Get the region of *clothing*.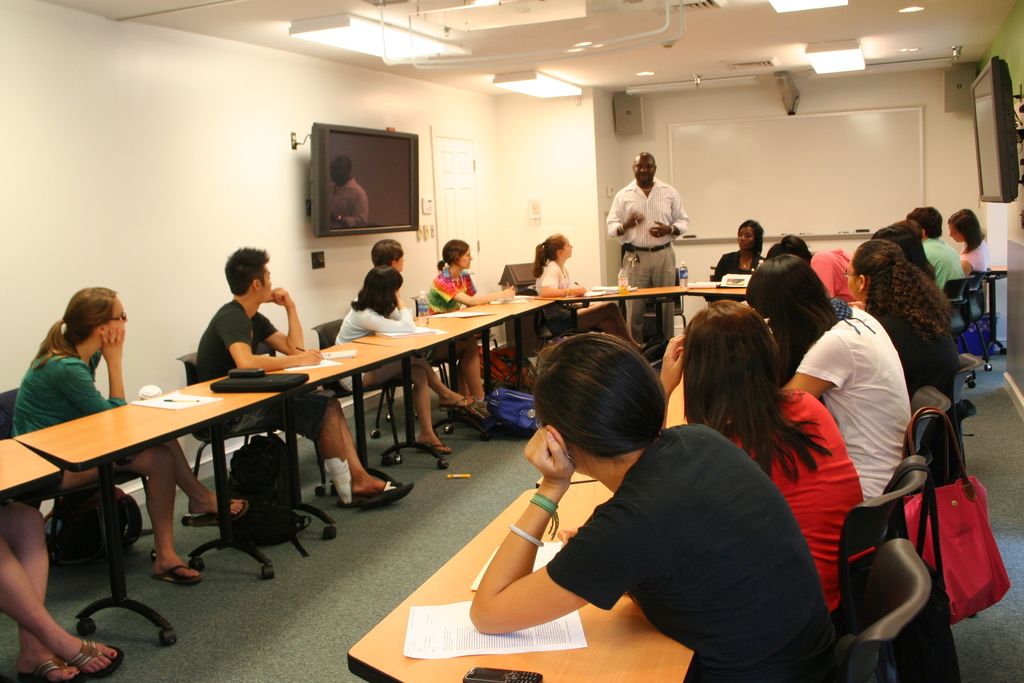
[529, 251, 574, 298].
